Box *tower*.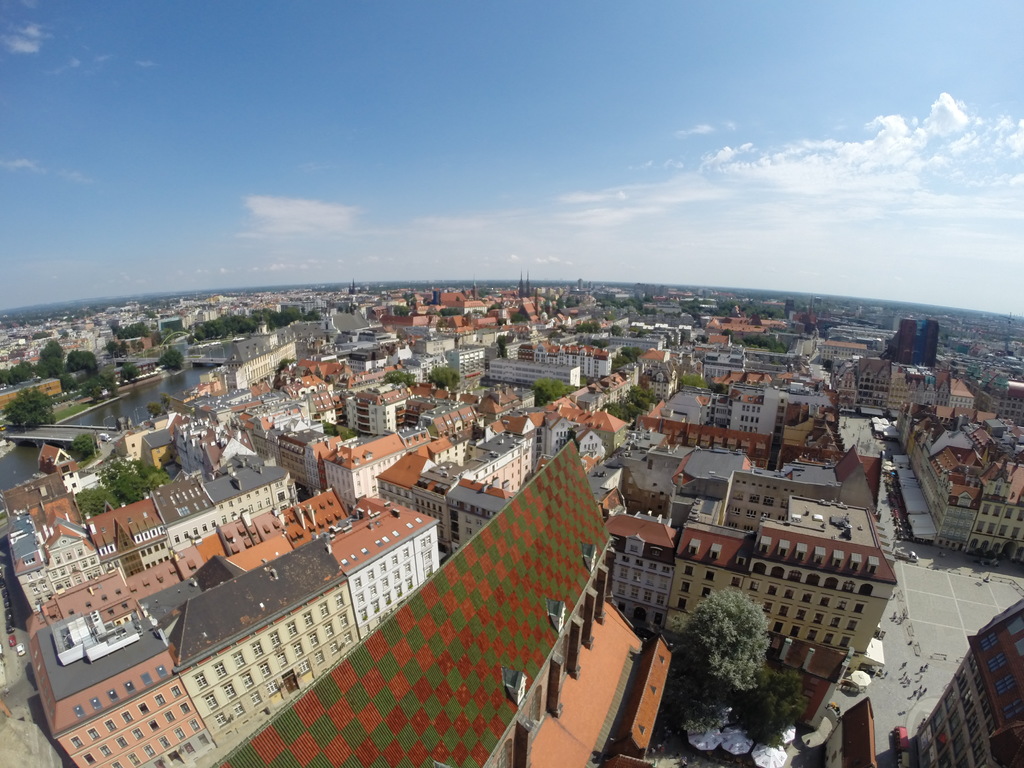
{"x1": 472, "y1": 275, "x2": 476, "y2": 300}.
